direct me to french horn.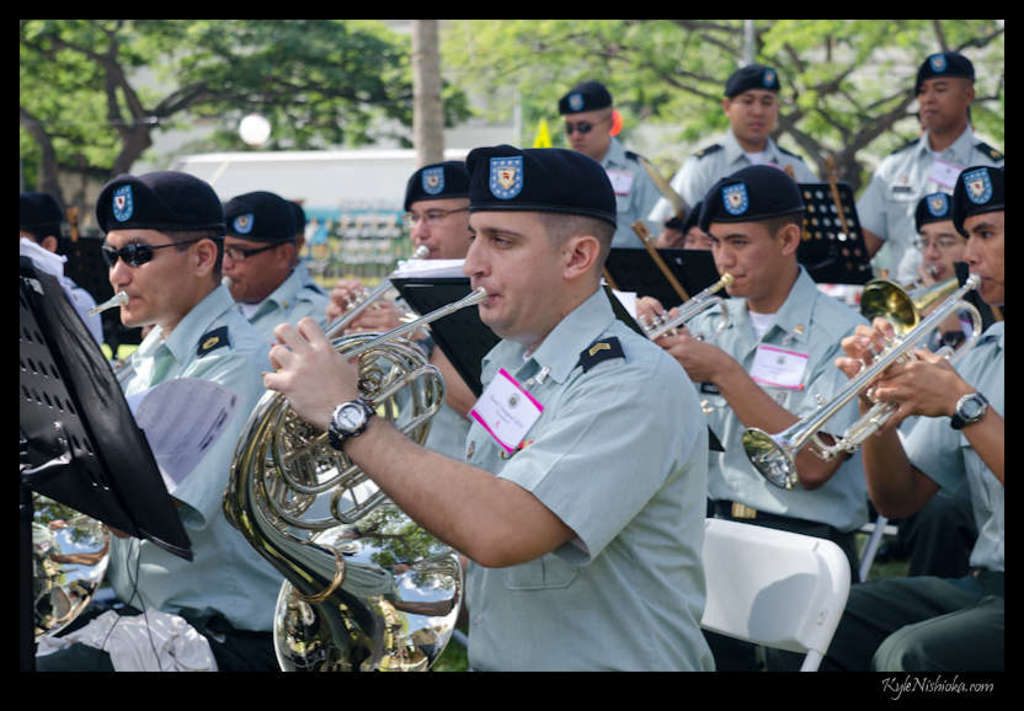
Direction: x1=853 y1=266 x2=969 y2=342.
